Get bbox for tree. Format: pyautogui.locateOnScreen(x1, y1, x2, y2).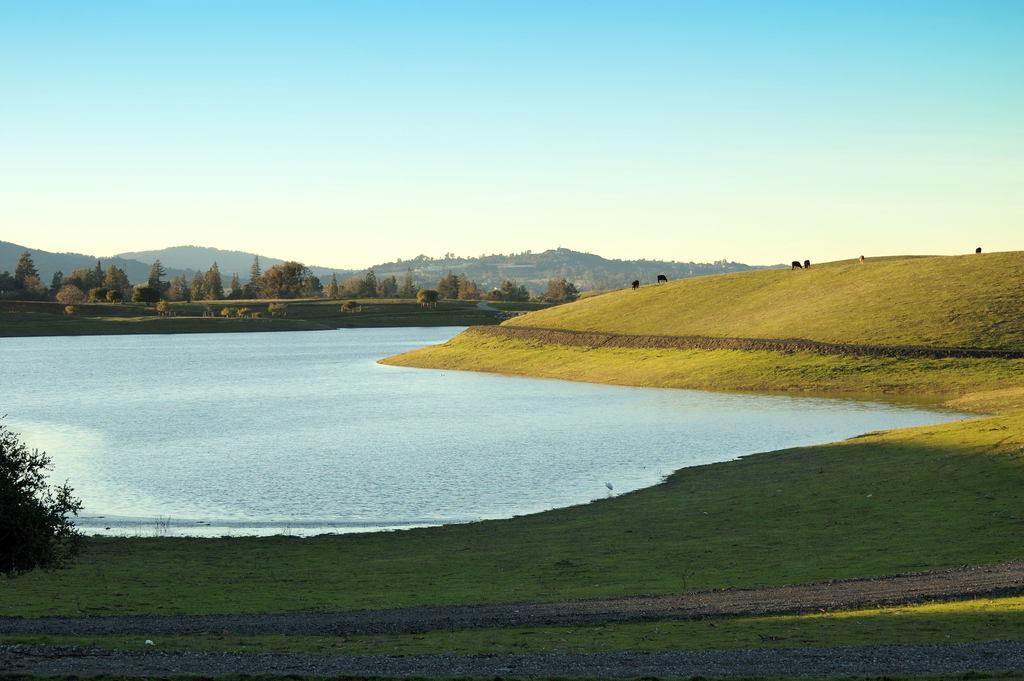
pyautogui.locateOnScreen(251, 254, 264, 281).
